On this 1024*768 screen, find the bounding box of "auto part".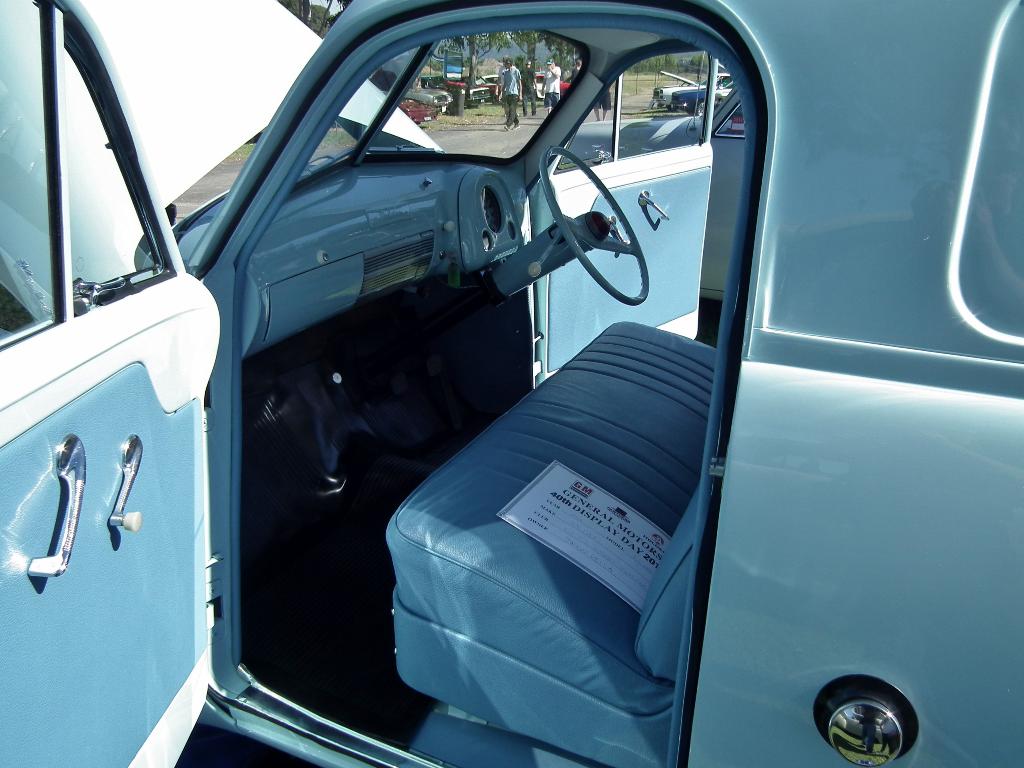
Bounding box: region(0, 274, 243, 767).
